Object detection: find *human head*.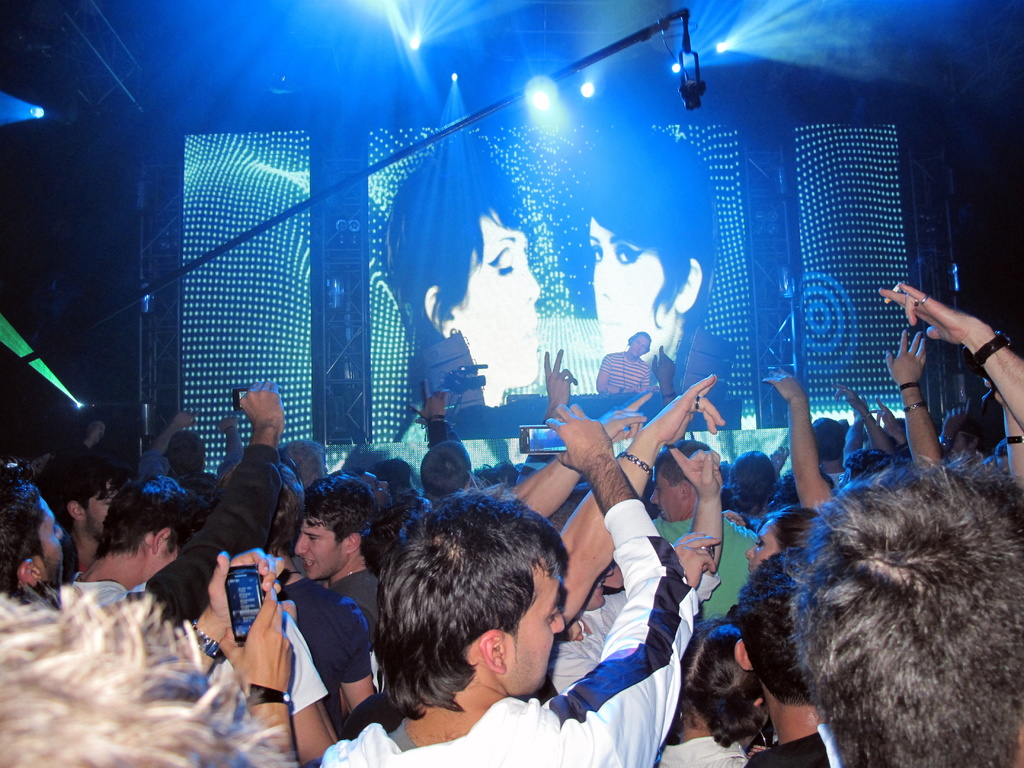
{"x1": 580, "y1": 132, "x2": 719, "y2": 365}.
